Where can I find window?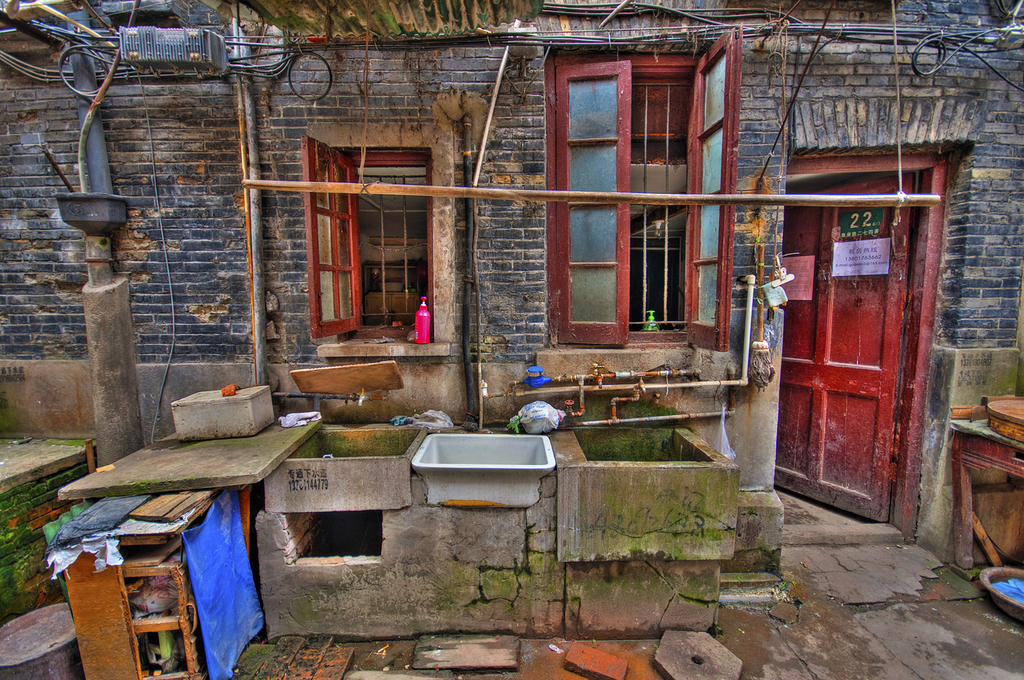
You can find it at [x1=322, y1=144, x2=448, y2=357].
